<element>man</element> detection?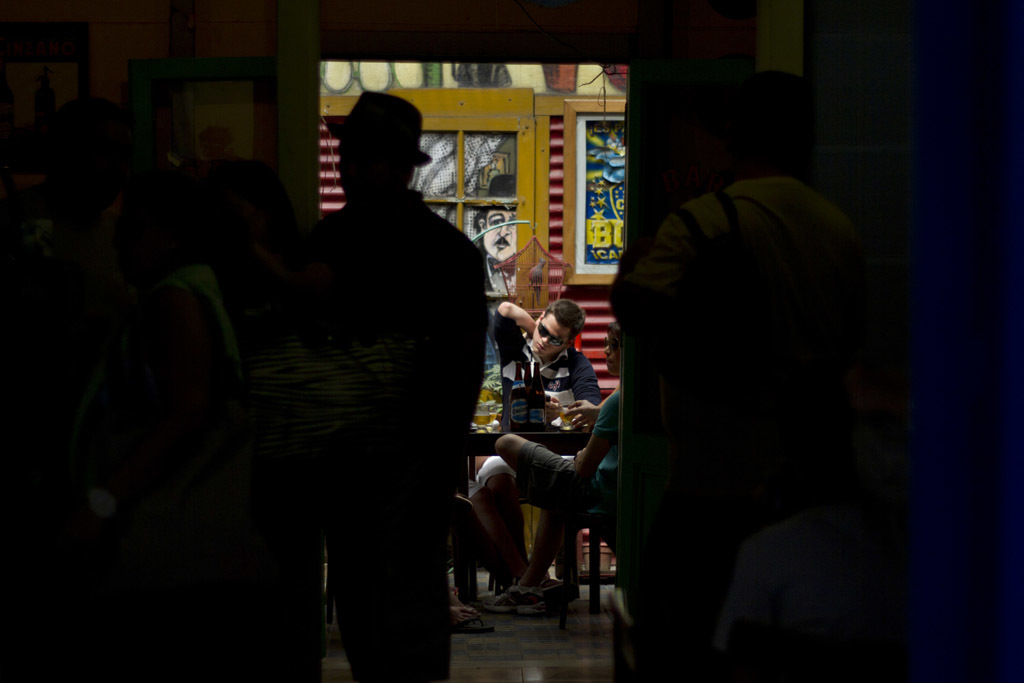
318, 87, 493, 682
